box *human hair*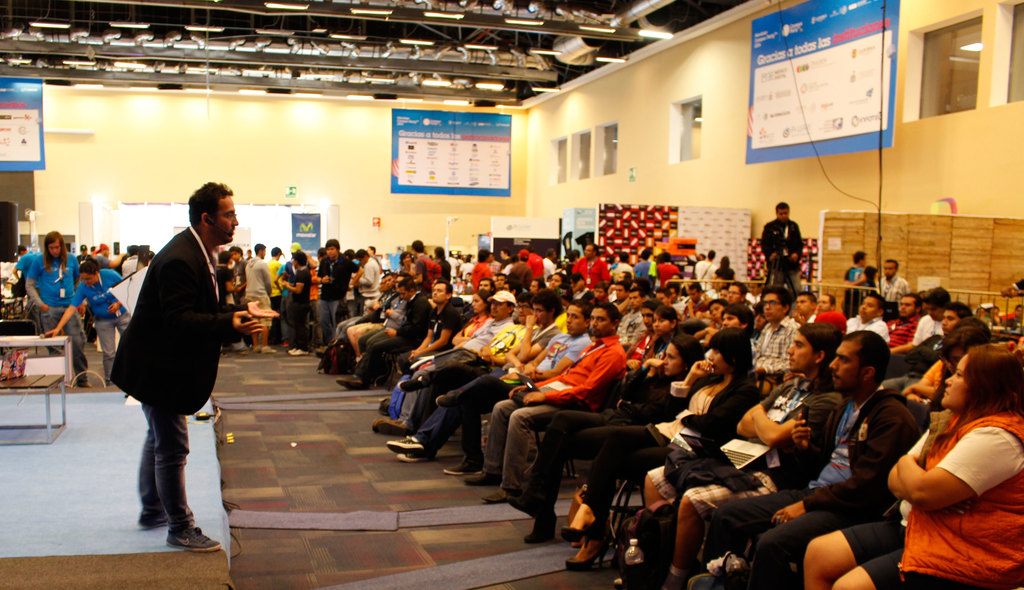
bbox(319, 246, 326, 259)
